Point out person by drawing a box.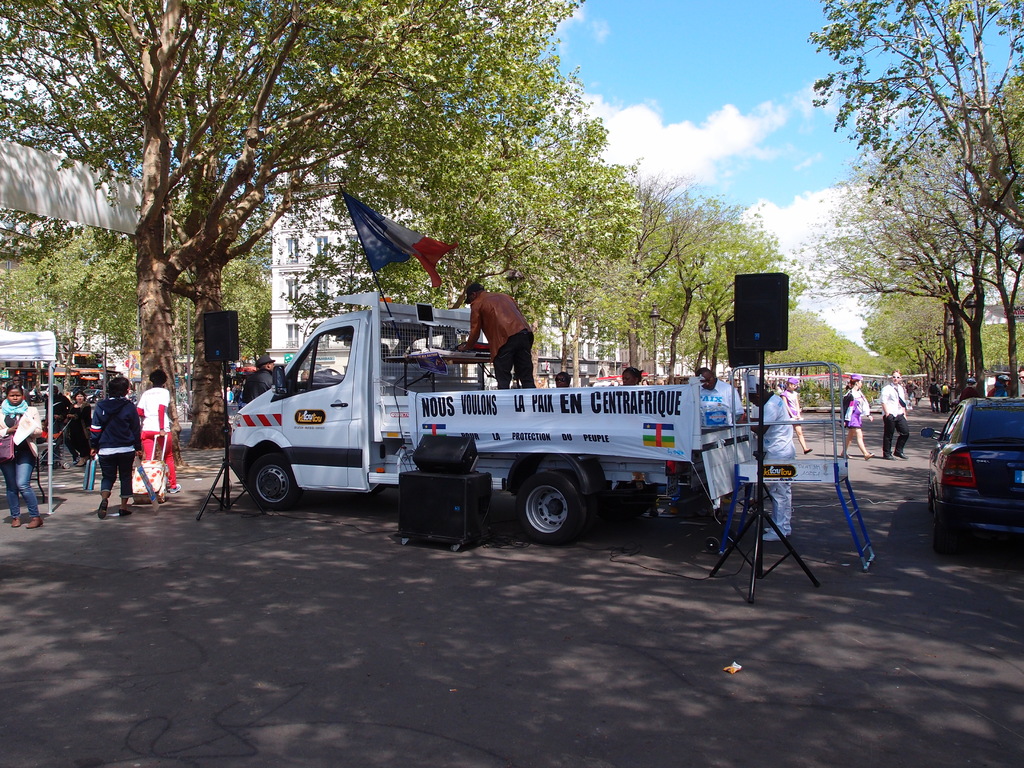
box=[700, 367, 746, 425].
